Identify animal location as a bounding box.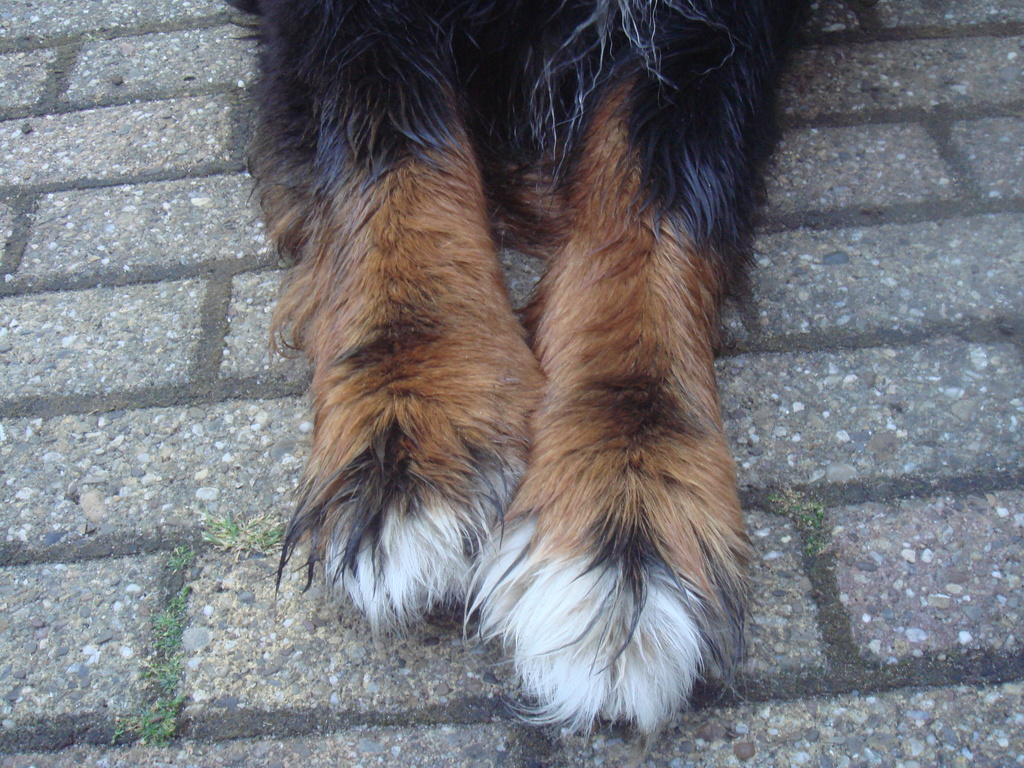
227:0:808:740.
